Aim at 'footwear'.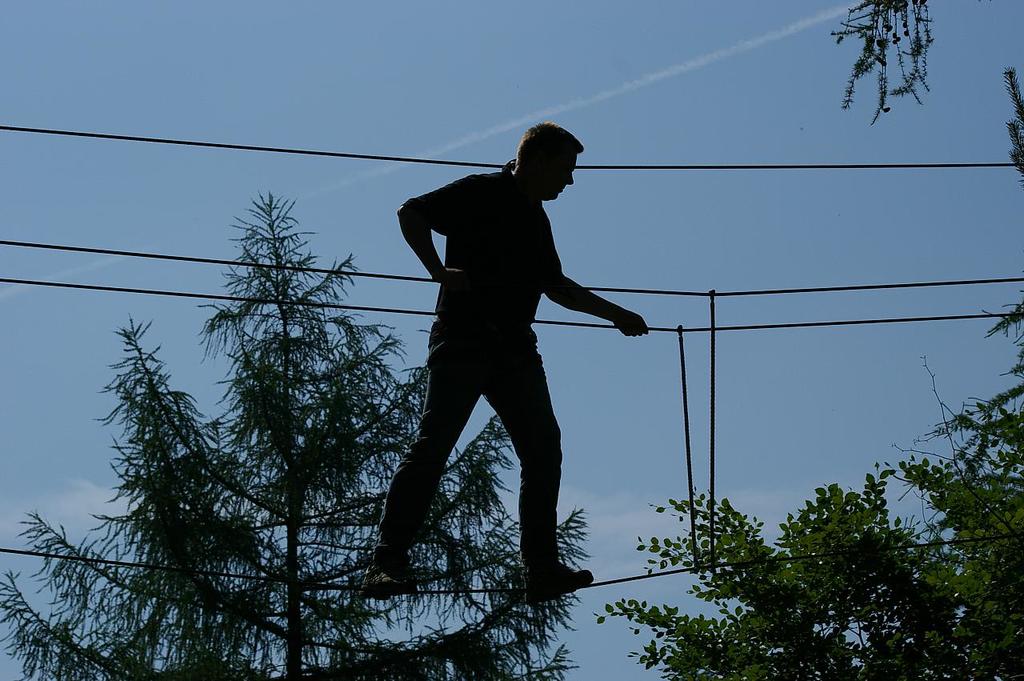
Aimed at bbox=[356, 567, 418, 599].
